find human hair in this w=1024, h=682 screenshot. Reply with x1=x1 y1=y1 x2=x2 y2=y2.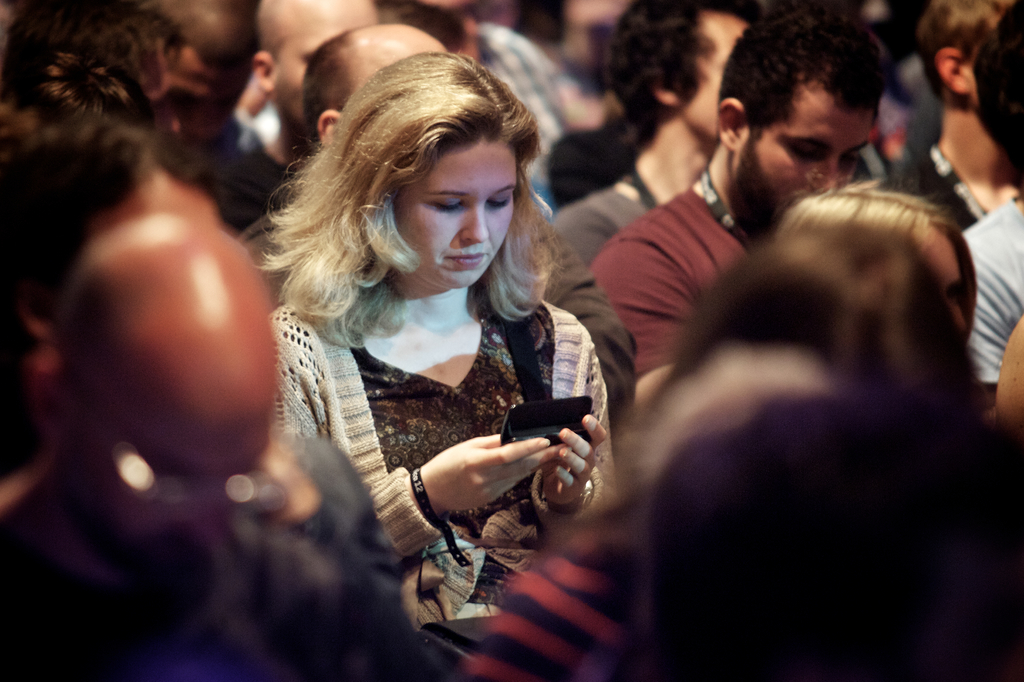
x1=665 y1=221 x2=989 y2=416.
